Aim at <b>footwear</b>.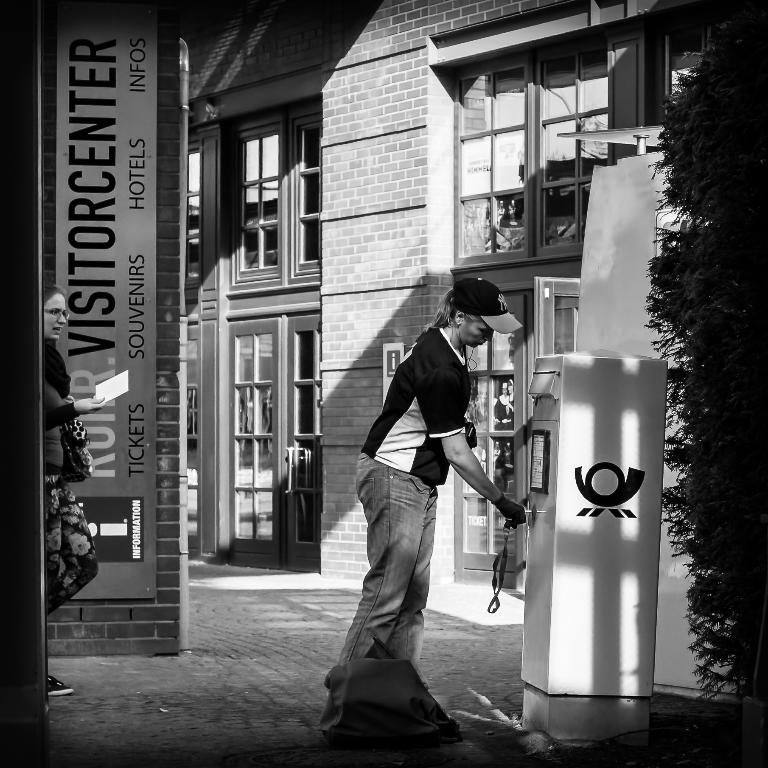
Aimed at l=48, t=675, r=72, b=700.
